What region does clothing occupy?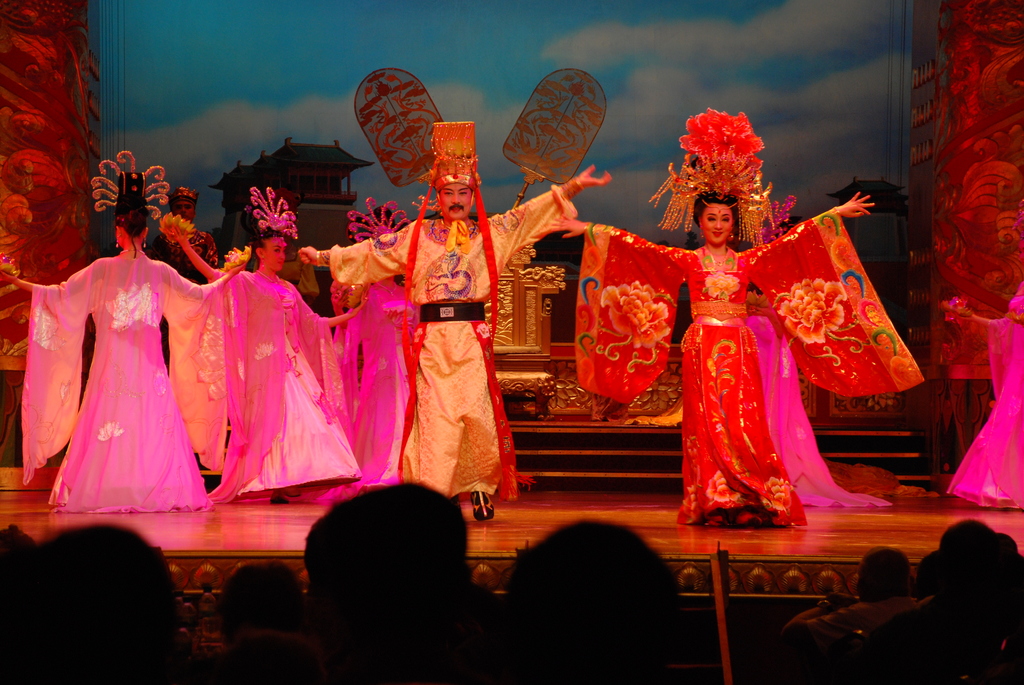
(x1=578, y1=197, x2=916, y2=534).
